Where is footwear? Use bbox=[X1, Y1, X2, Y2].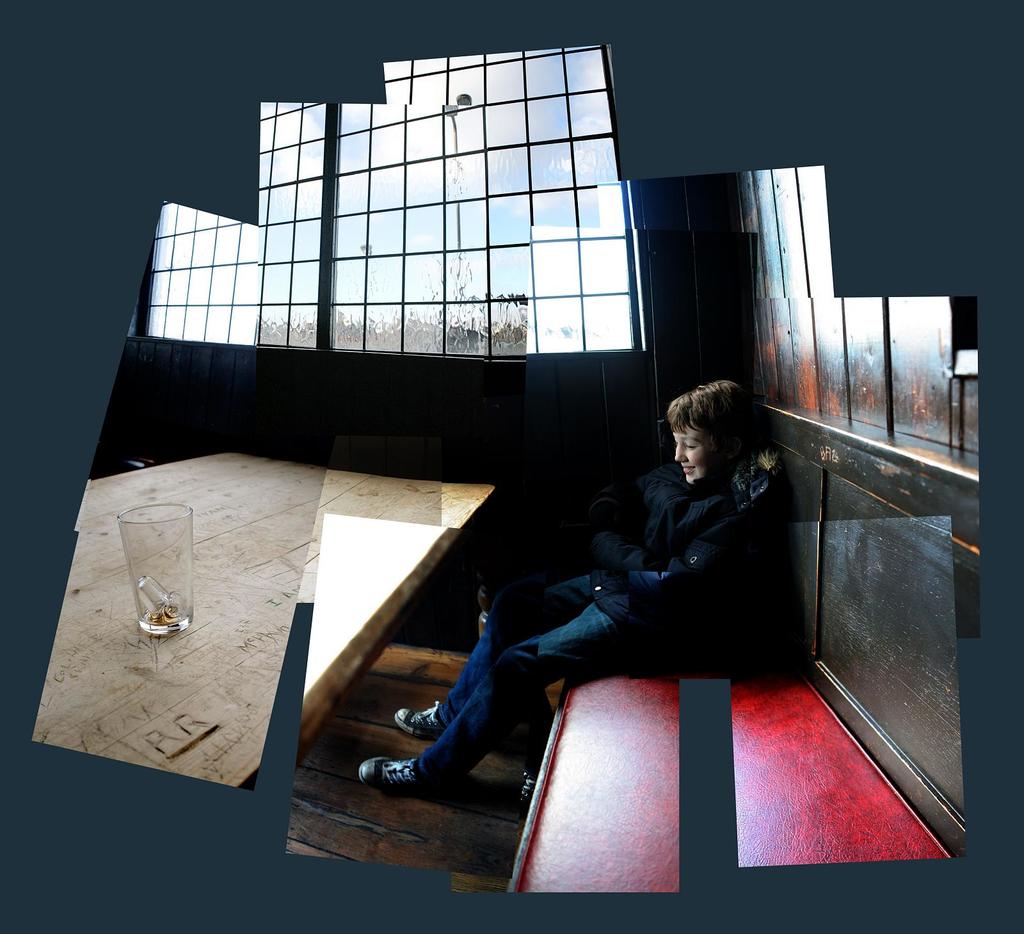
bbox=[390, 700, 456, 744].
